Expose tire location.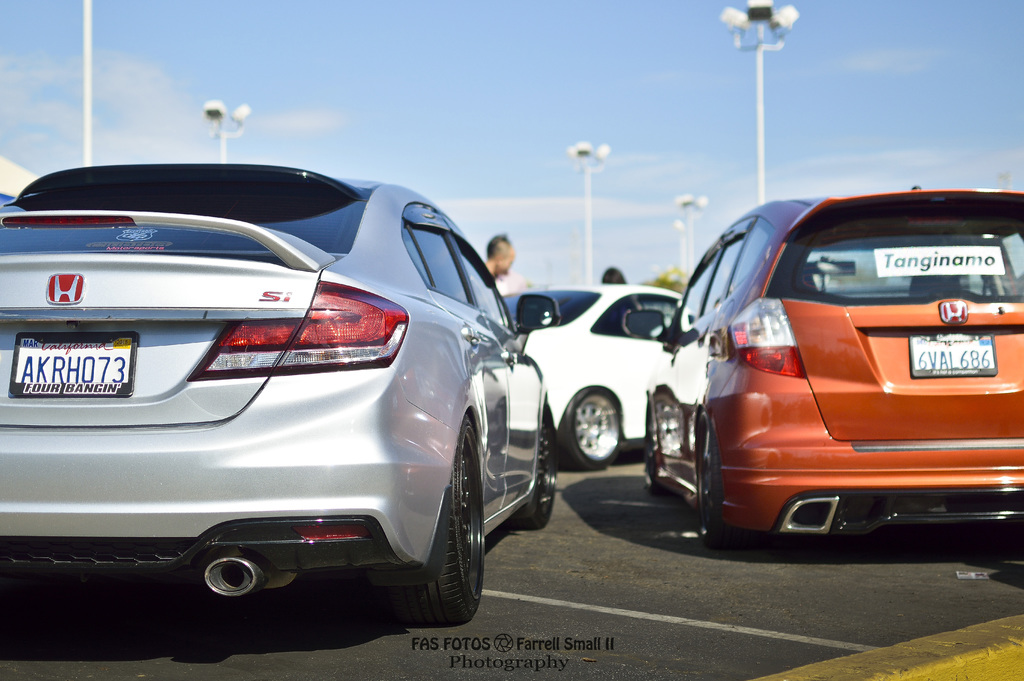
Exposed at left=559, top=384, right=624, bottom=478.
